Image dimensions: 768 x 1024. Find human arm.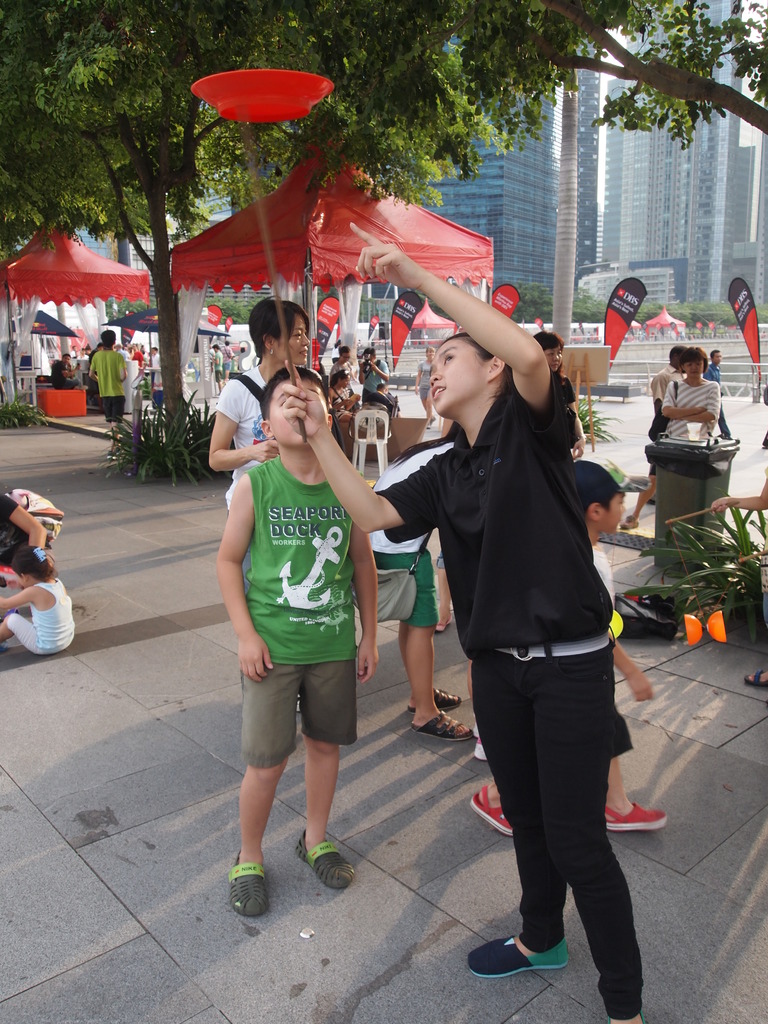
box(0, 582, 35, 612).
